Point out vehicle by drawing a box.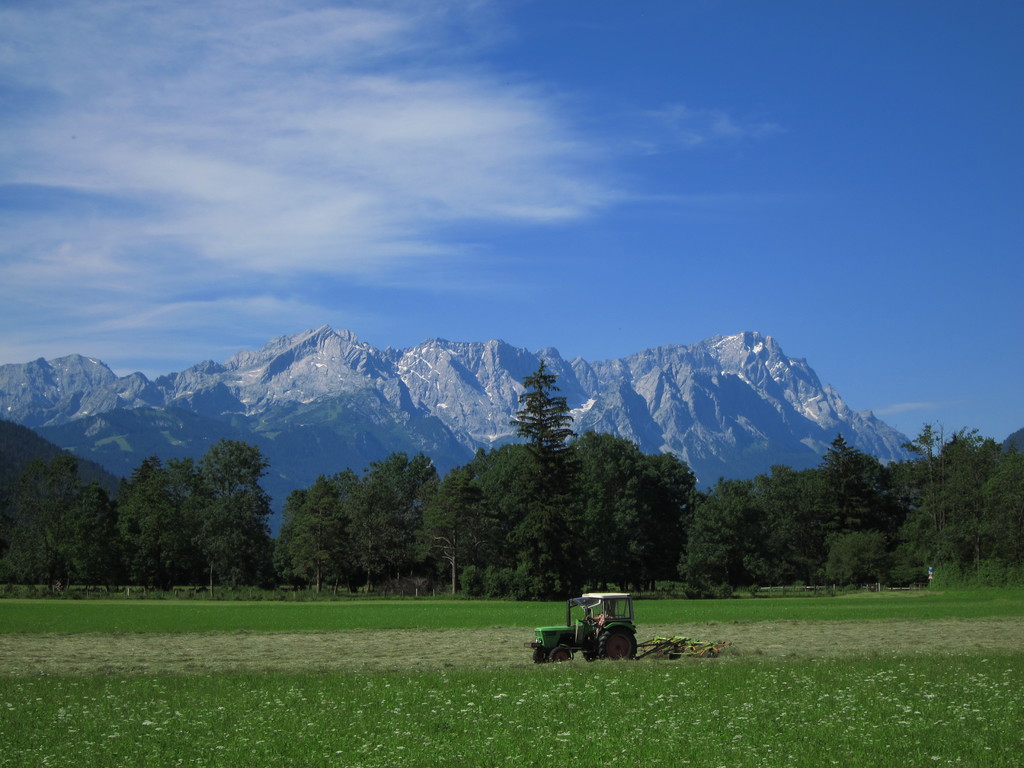
538,587,647,666.
